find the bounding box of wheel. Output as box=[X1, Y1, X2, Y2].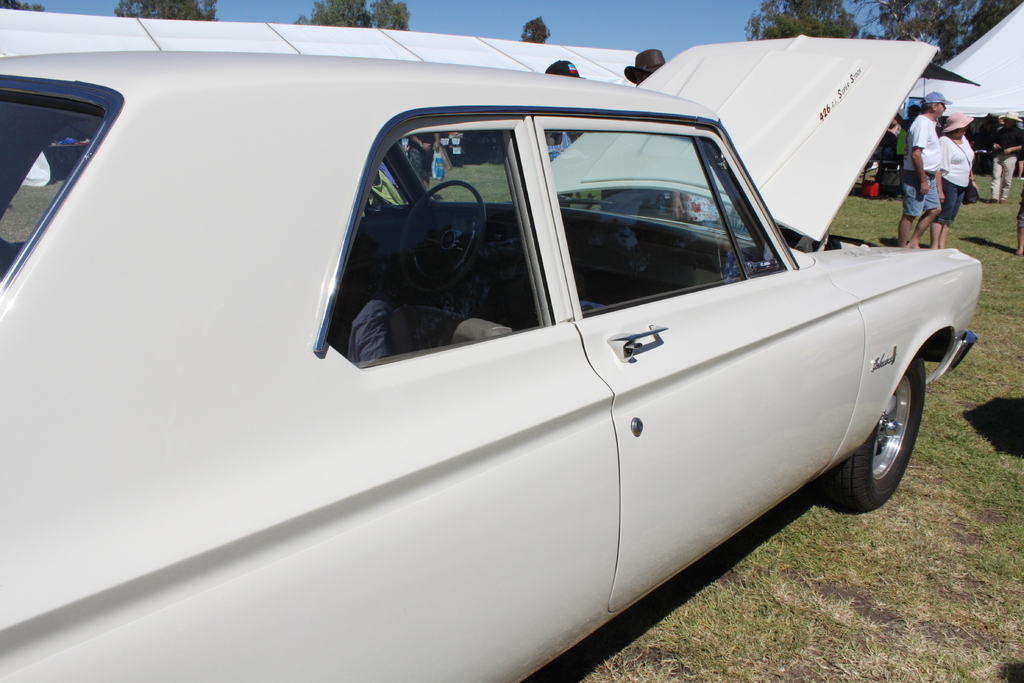
box=[820, 358, 927, 496].
